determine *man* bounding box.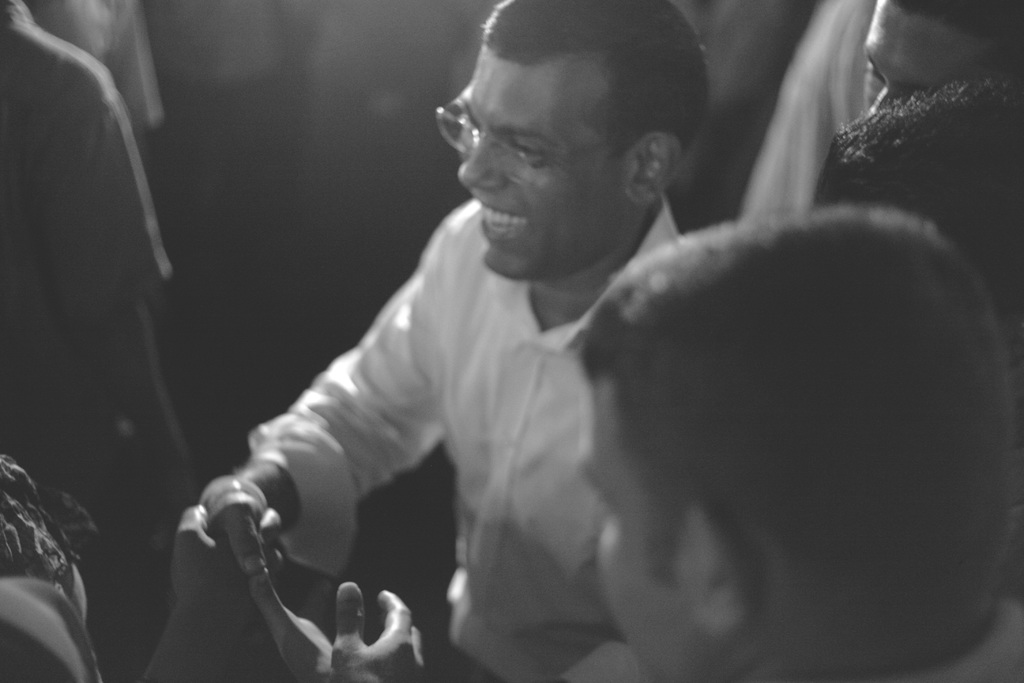
Determined: <region>555, 202, 1023, 682</region>.
